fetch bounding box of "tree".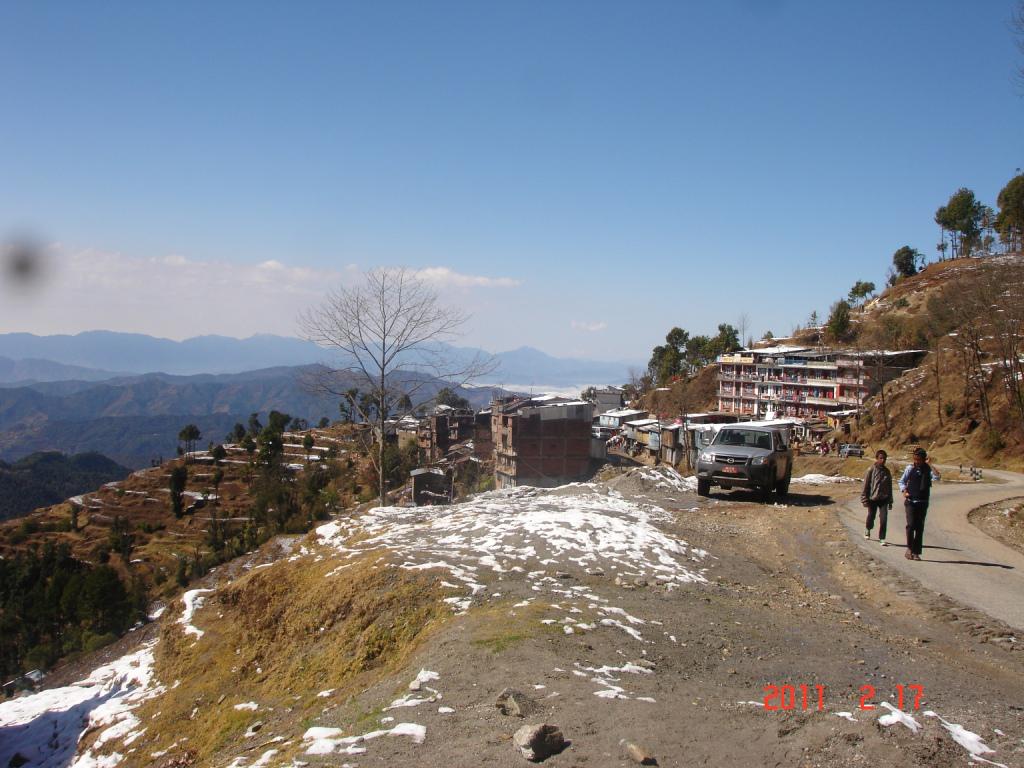
Bbox: BBox(883, 246, 919, 289).
